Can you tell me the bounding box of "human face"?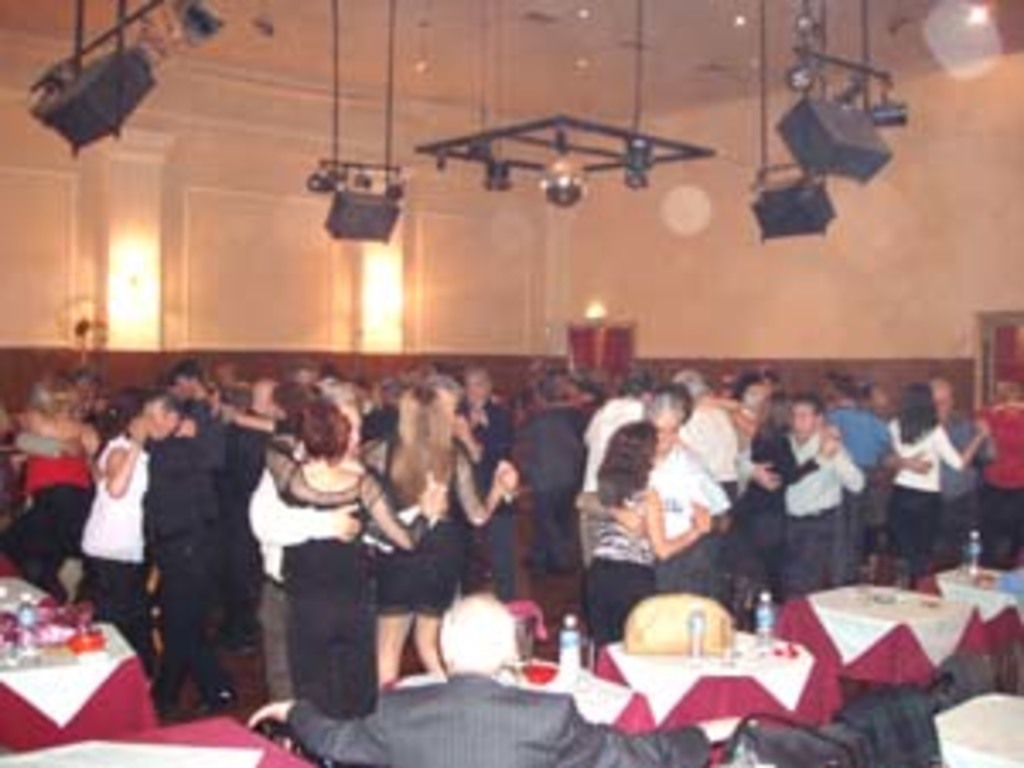
741,379,768,410.
